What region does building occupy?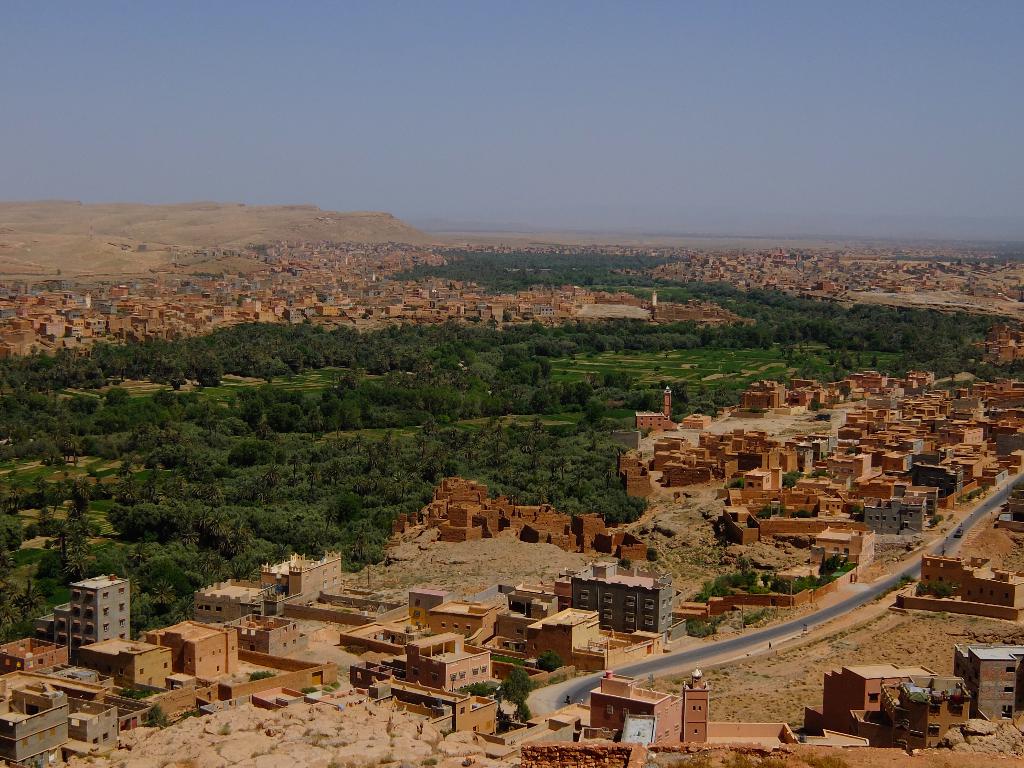
570:559:687:641.
